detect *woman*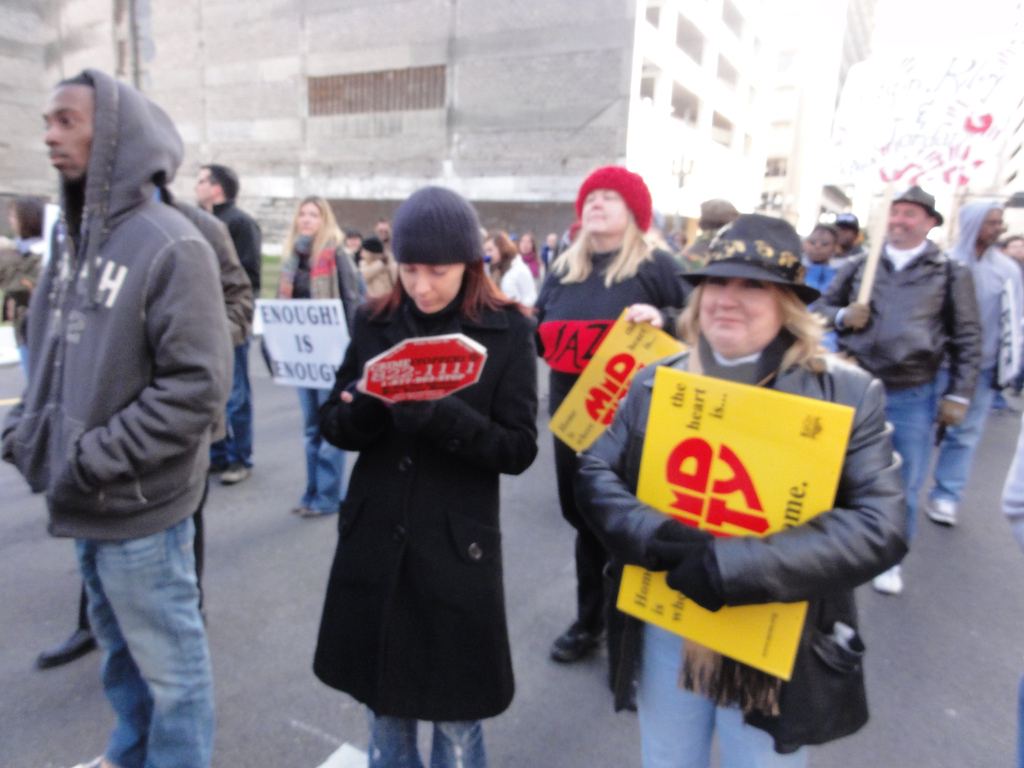
locate(536, 162, 694, 715)
